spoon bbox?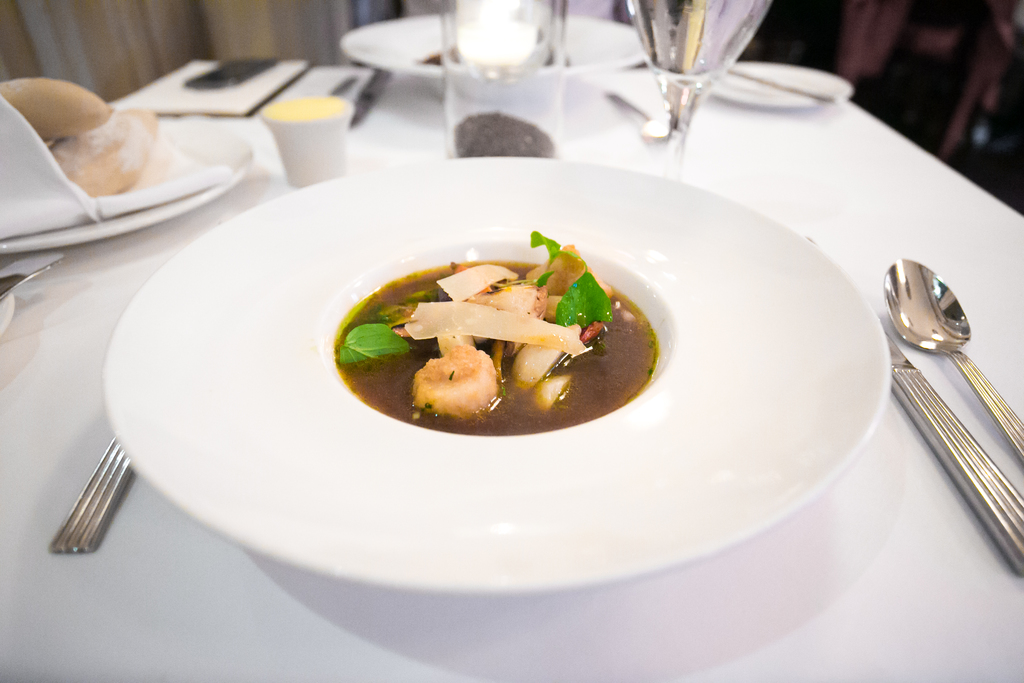
crop(885, 258, 1023, 463)
